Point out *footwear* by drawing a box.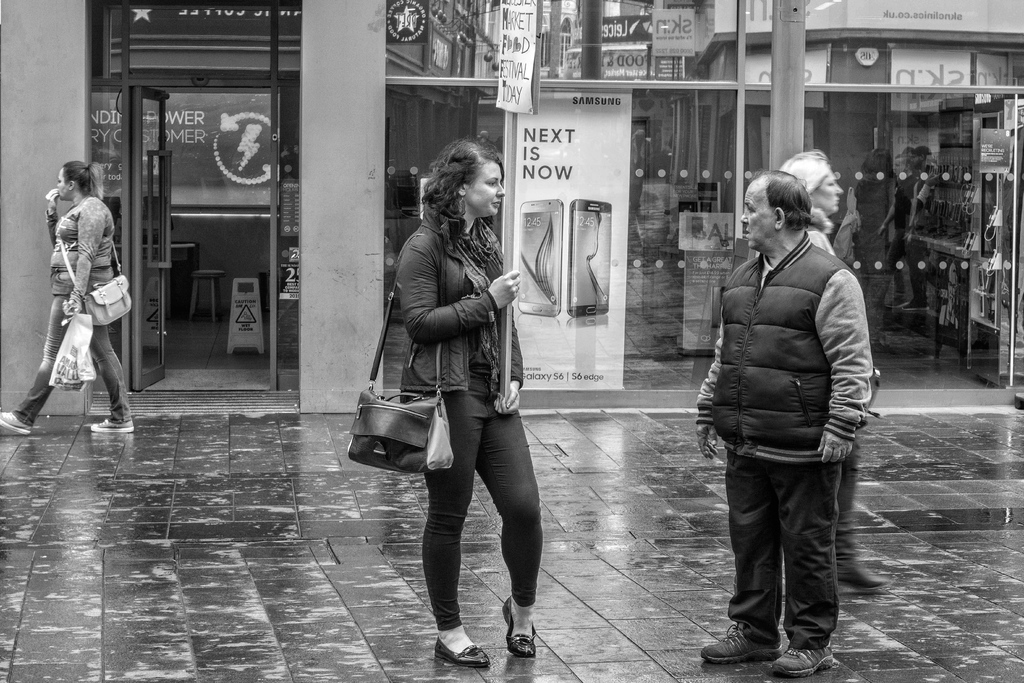
BBox(92, 416, 133, 432).
